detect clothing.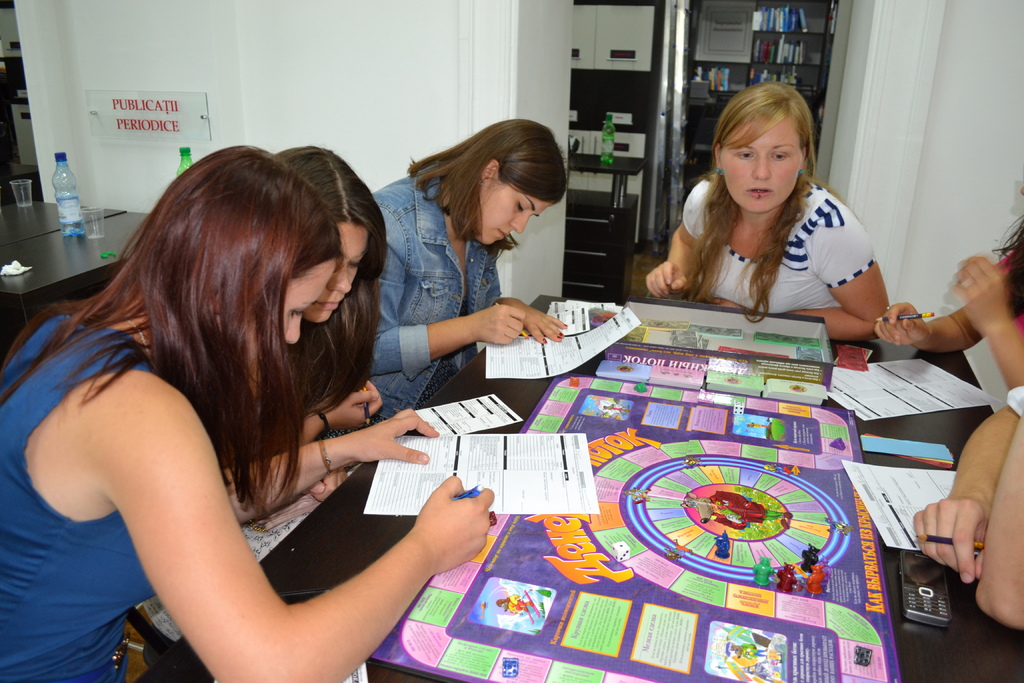
Detected at pyautogui.locateOnScreen(0, 306, 153, 682).
